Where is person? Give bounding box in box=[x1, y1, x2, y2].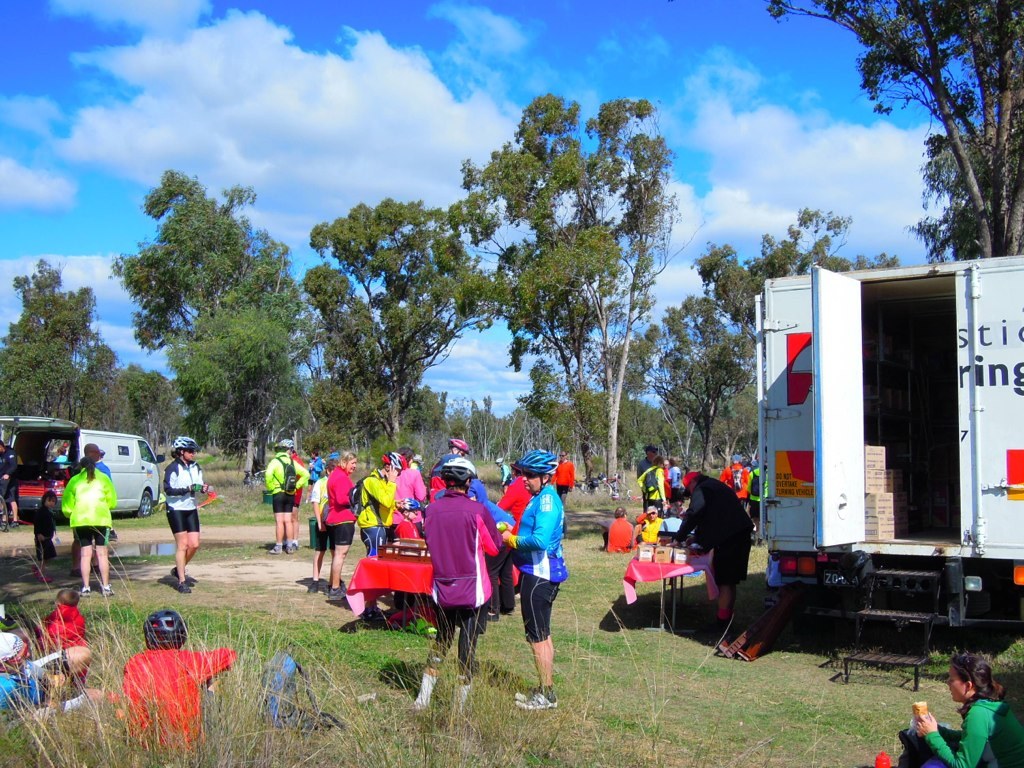
box=[36, 592, 85, 687].
